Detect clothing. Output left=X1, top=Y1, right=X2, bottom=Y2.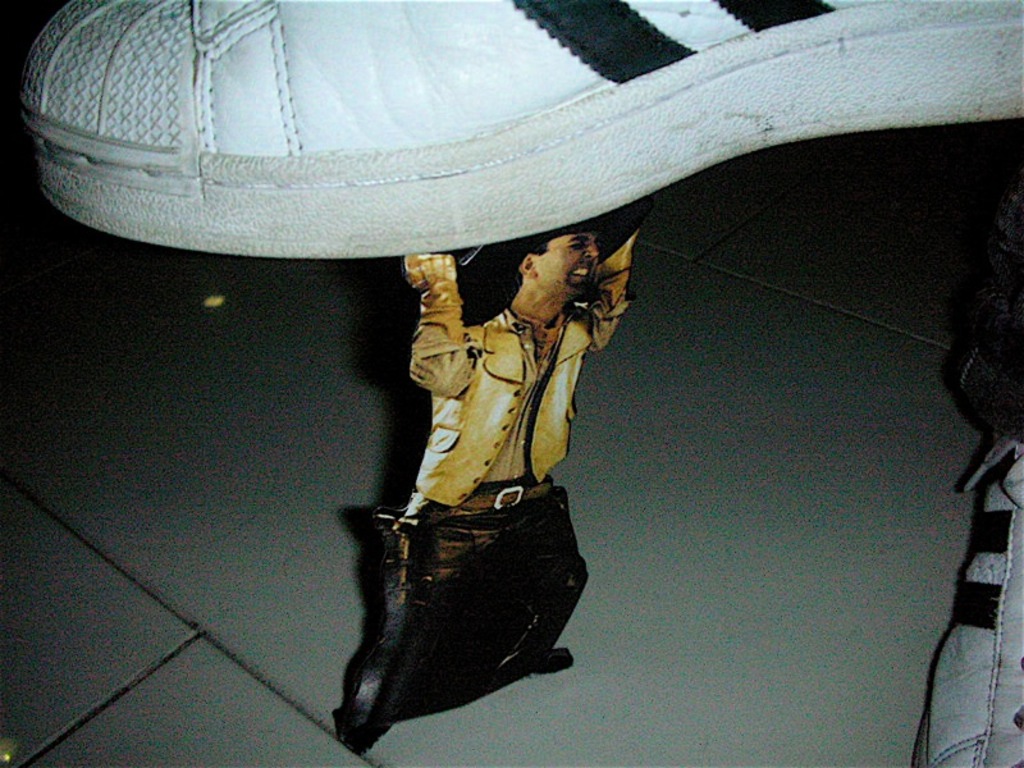
left=388, top=265, right=608, bottom=577.
